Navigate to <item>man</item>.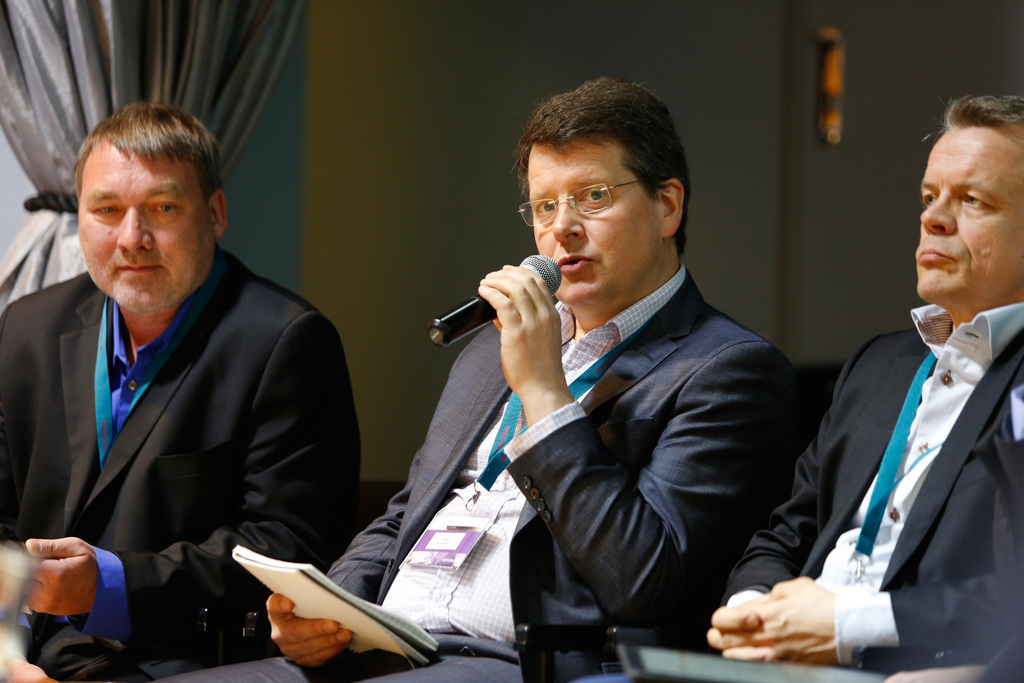
Navigation target: <region>137, 63, 804, 682</region>.
